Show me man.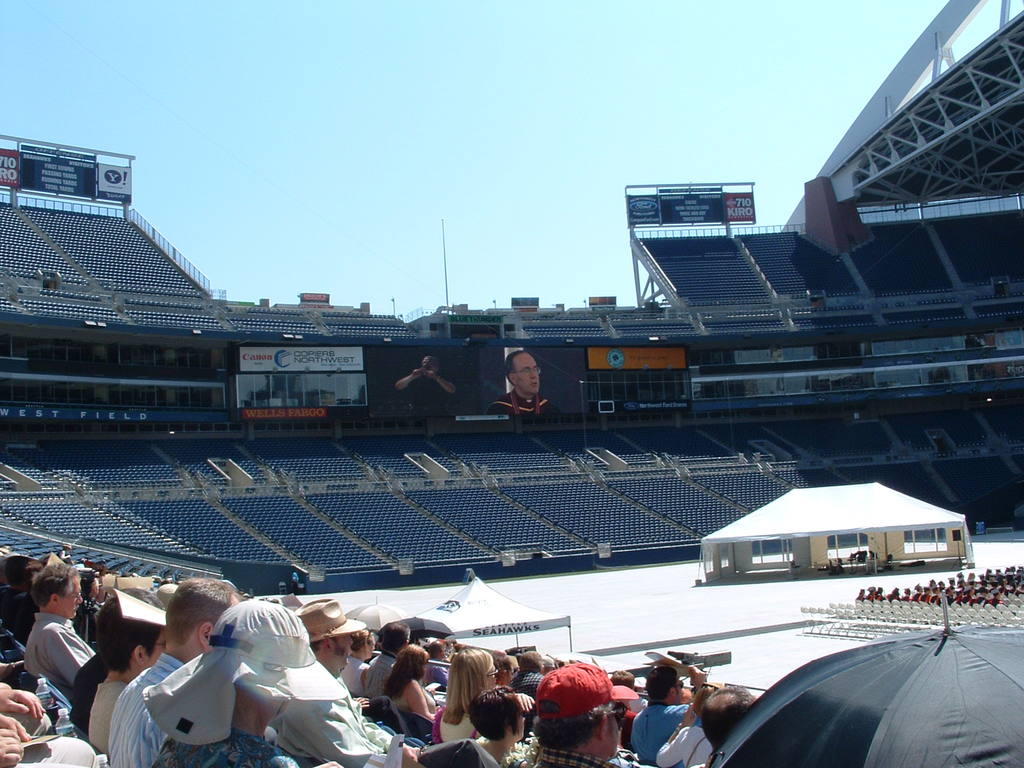
man is here: (left=393, top=351, right=461, bottom=408).
